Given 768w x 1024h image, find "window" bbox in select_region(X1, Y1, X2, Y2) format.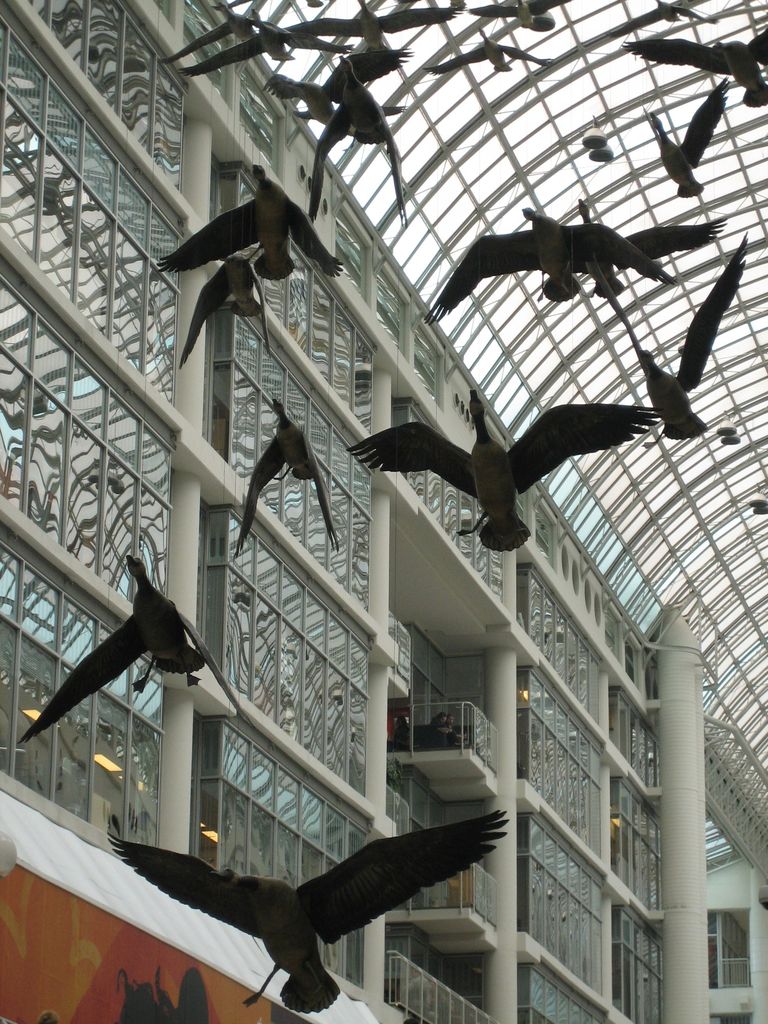
select_region(708, 910, 751, 986).
